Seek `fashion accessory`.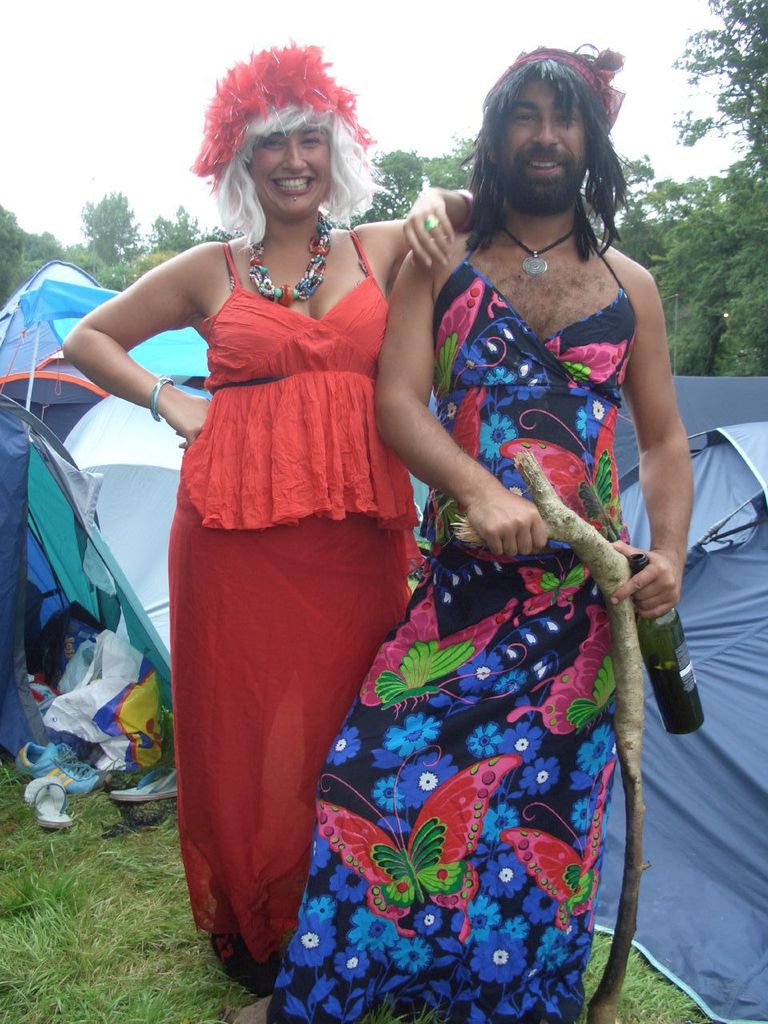
bbox=[183, 42, 387, 239].
